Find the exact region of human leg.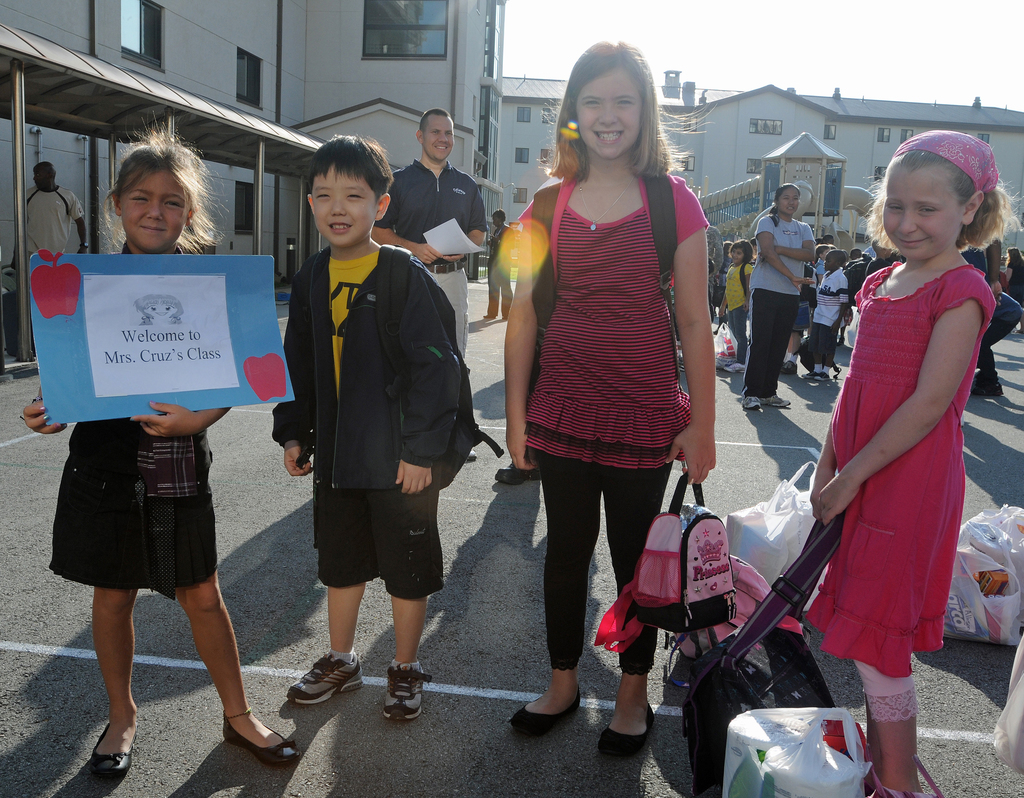
Exact region: 81 533 141 790.
